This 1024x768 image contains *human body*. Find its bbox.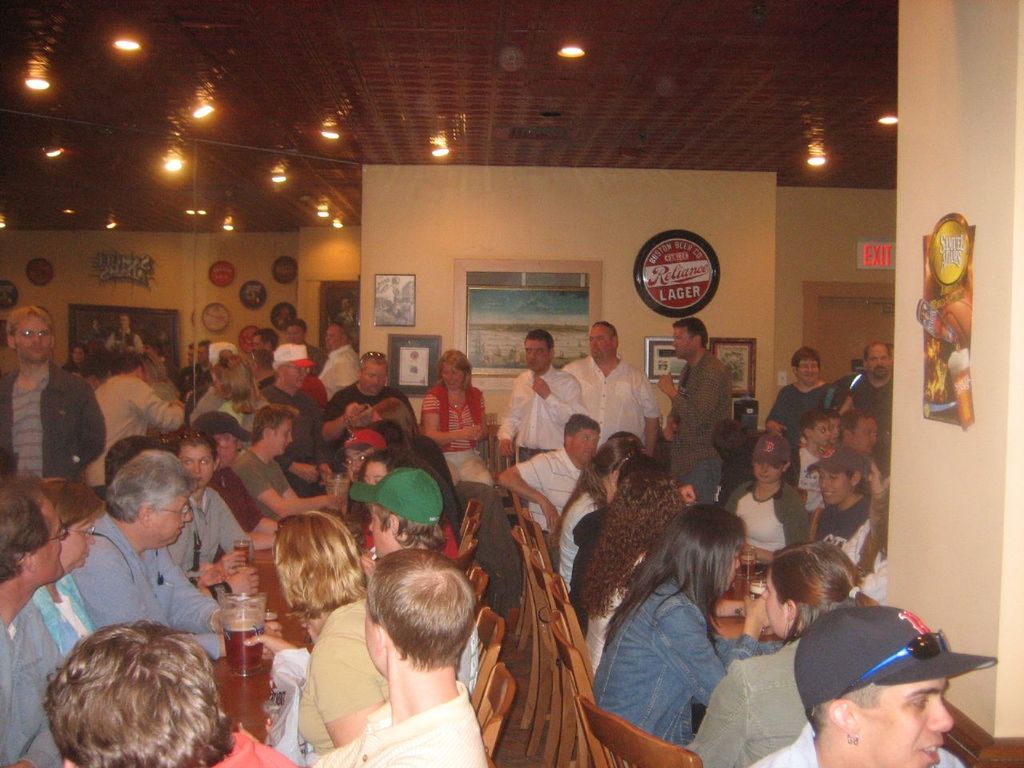
91, 350, 167, 443.
